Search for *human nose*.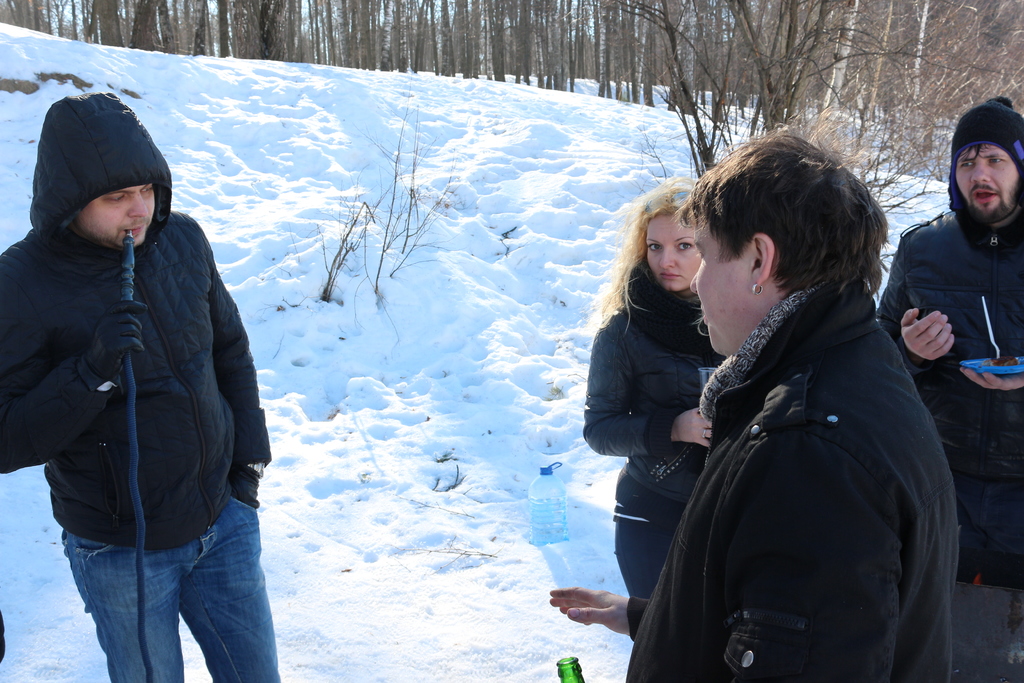
Found at bbox=(656, 245, 676, 268).
